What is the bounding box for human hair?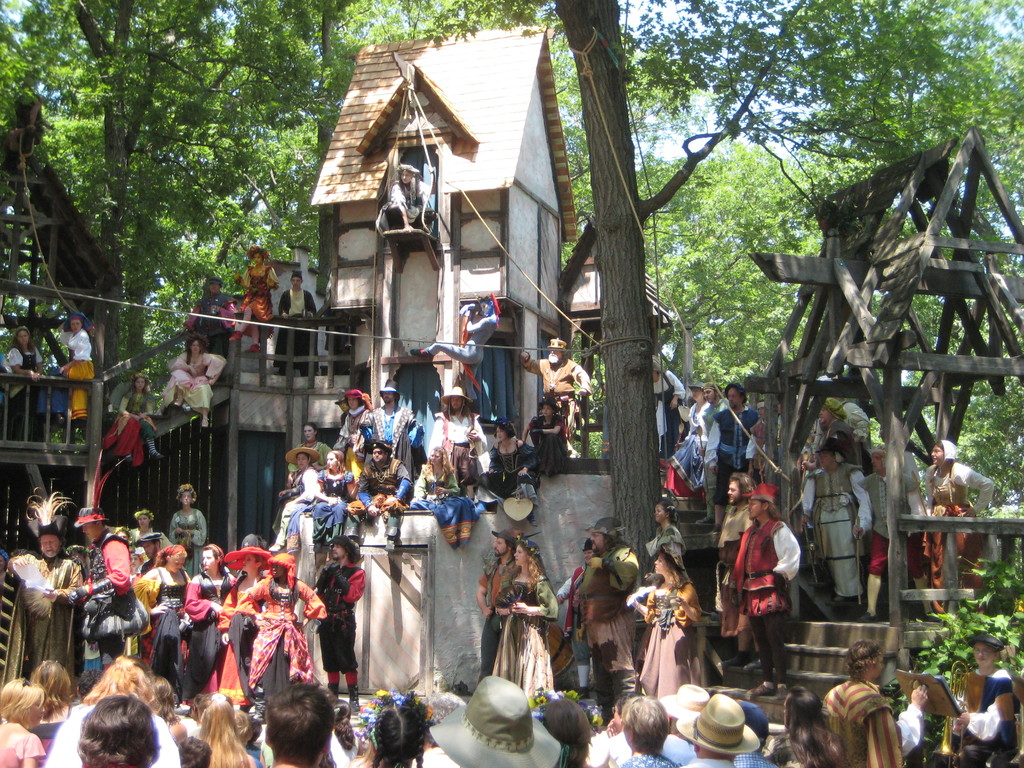
l=149, t=673, r=178, b=718.
